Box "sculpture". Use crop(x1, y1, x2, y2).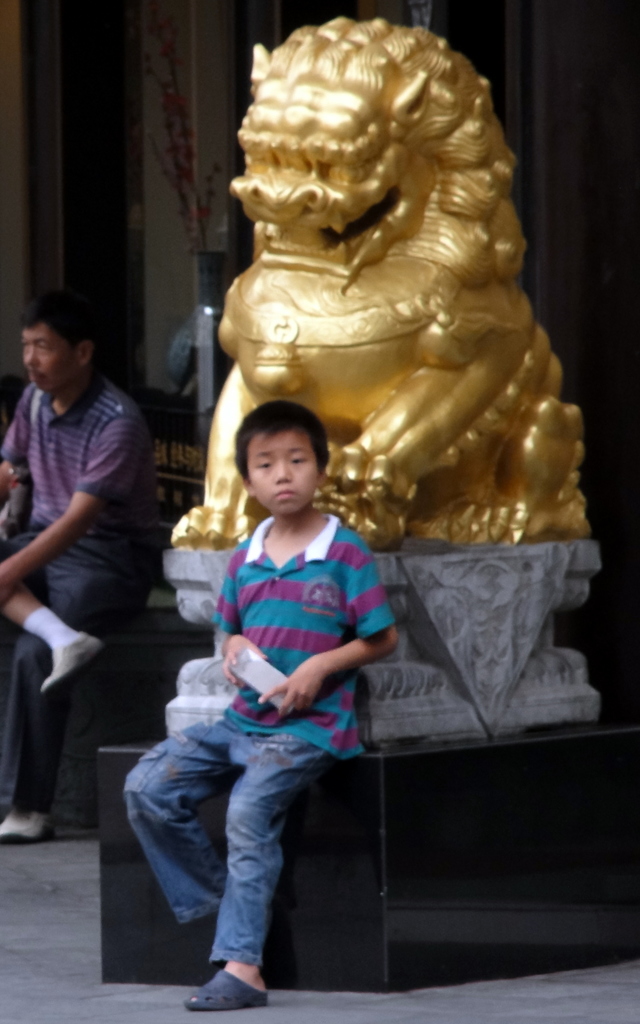
crop(199, 12, 576, 514).
